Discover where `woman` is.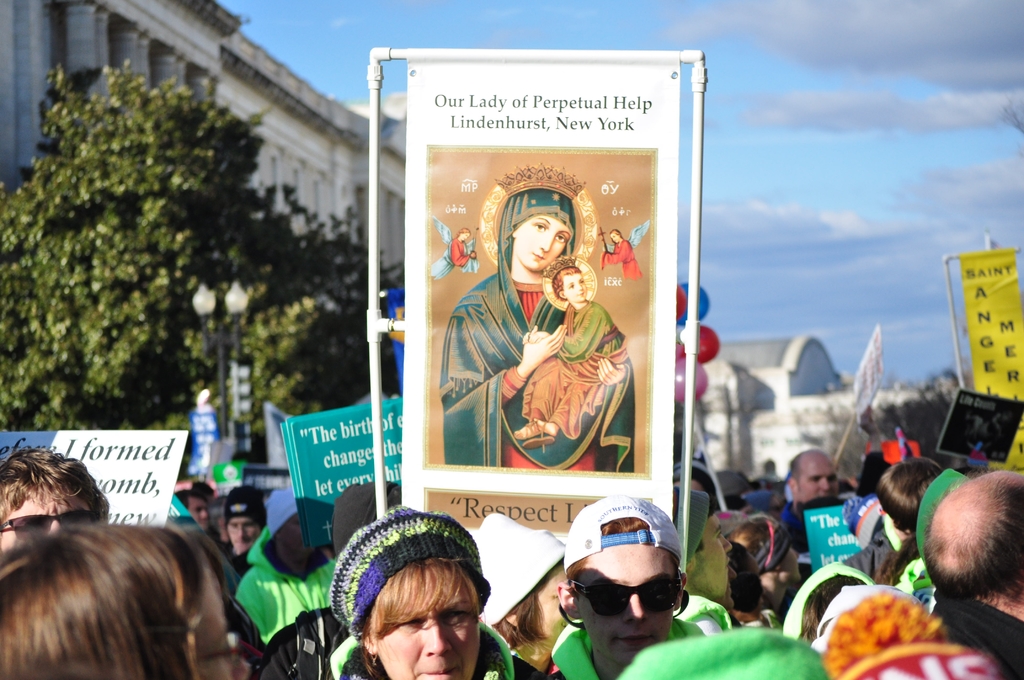
Discovered at left=1, top=475, right=286, bottom=679.
